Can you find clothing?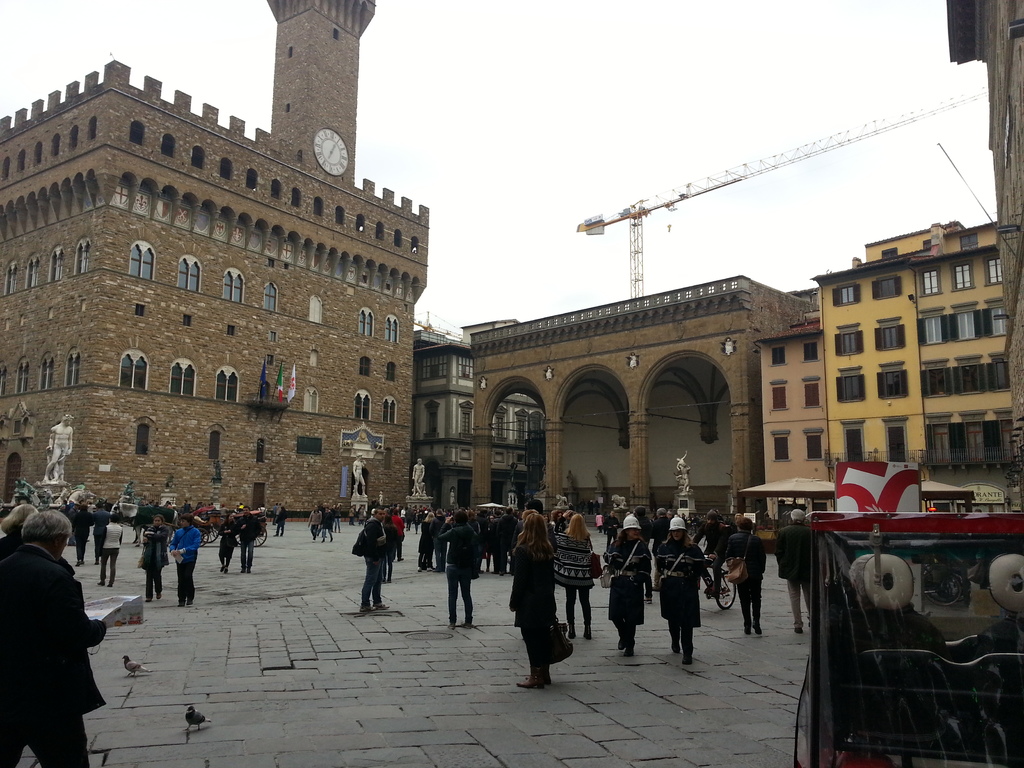
Yes, bounding box: bbox=(89, 508, 108, 563).
